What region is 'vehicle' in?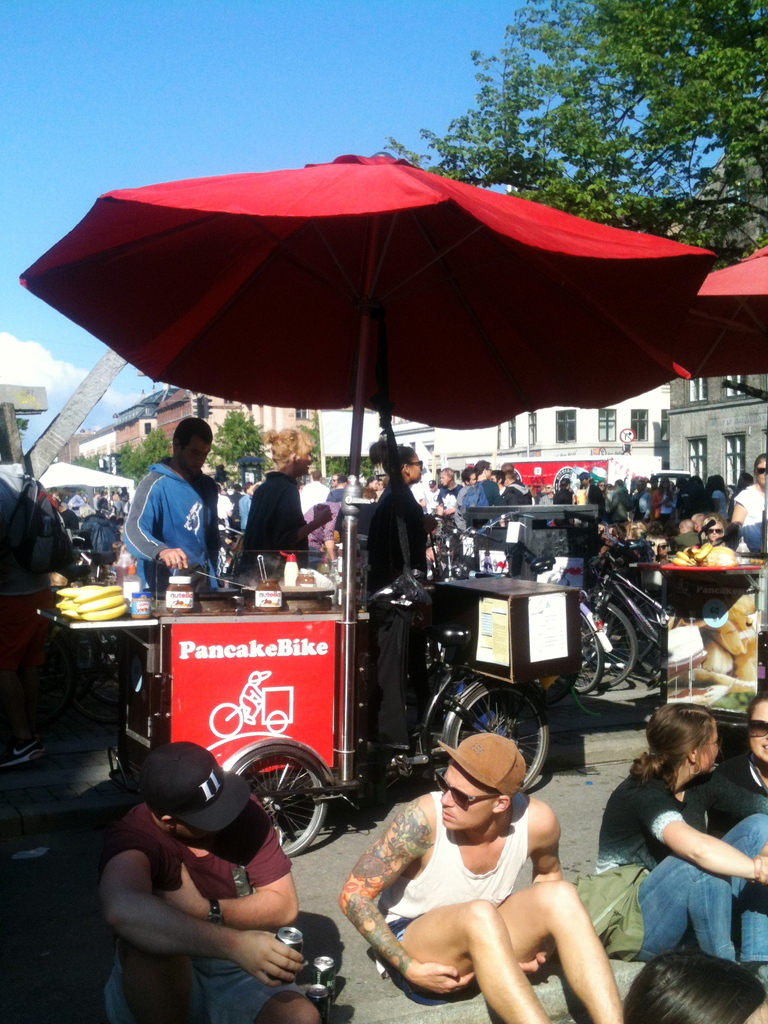
select_region(415, 495, 609, 700).
